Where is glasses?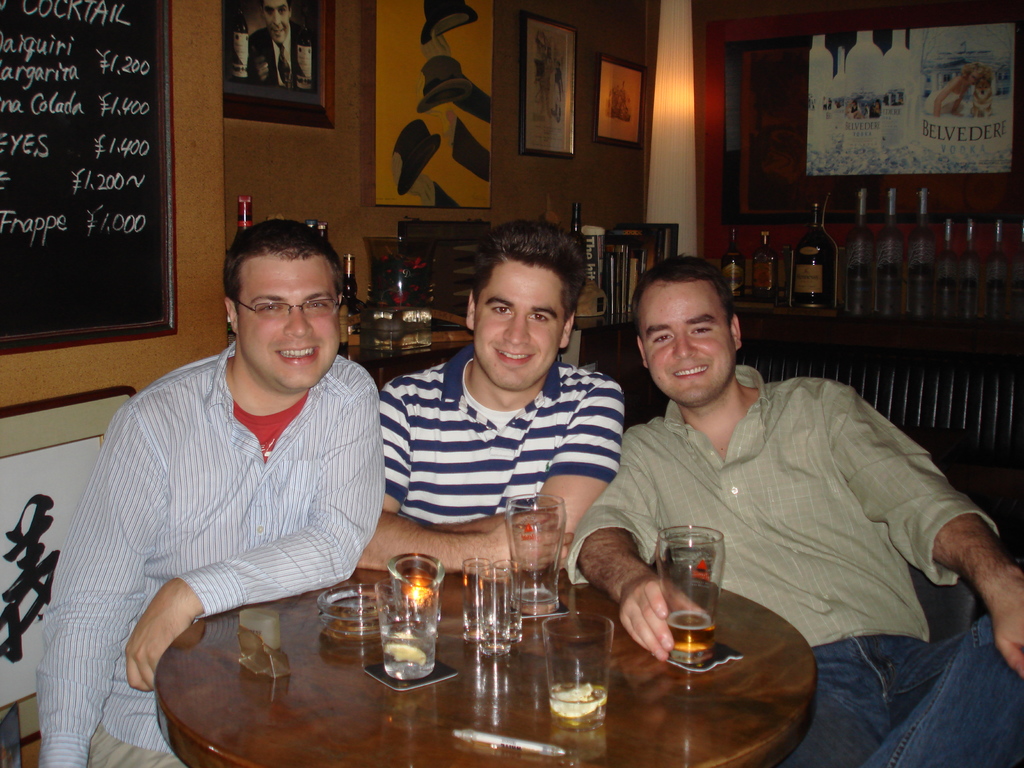
l=234, t=296, r=345, b=323.
